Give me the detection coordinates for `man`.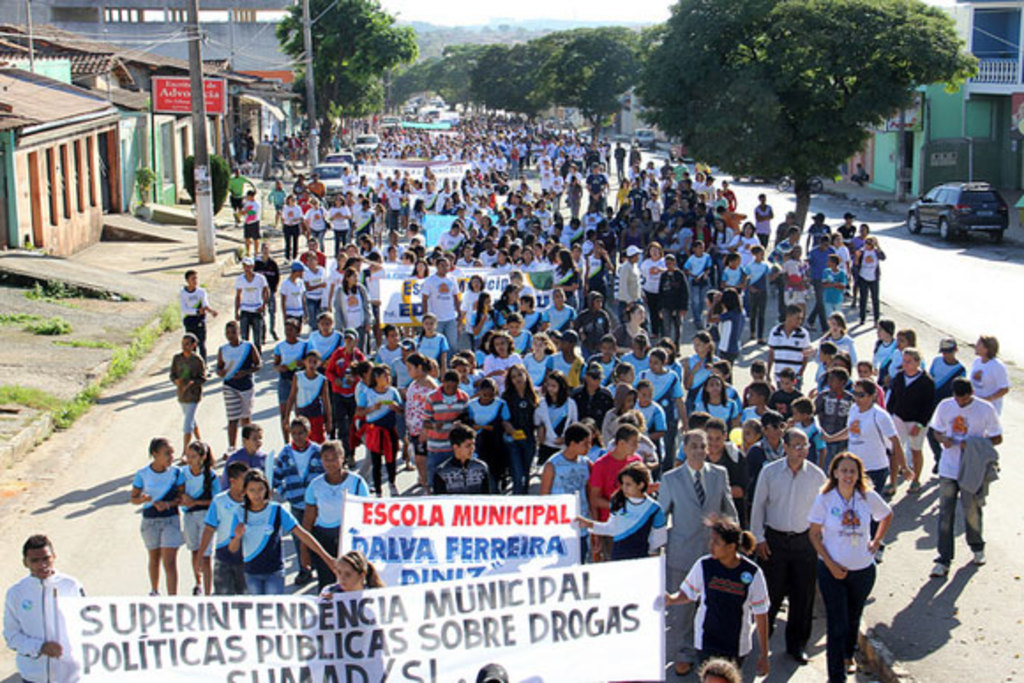
bbox=[614, 244, 639, 318].
